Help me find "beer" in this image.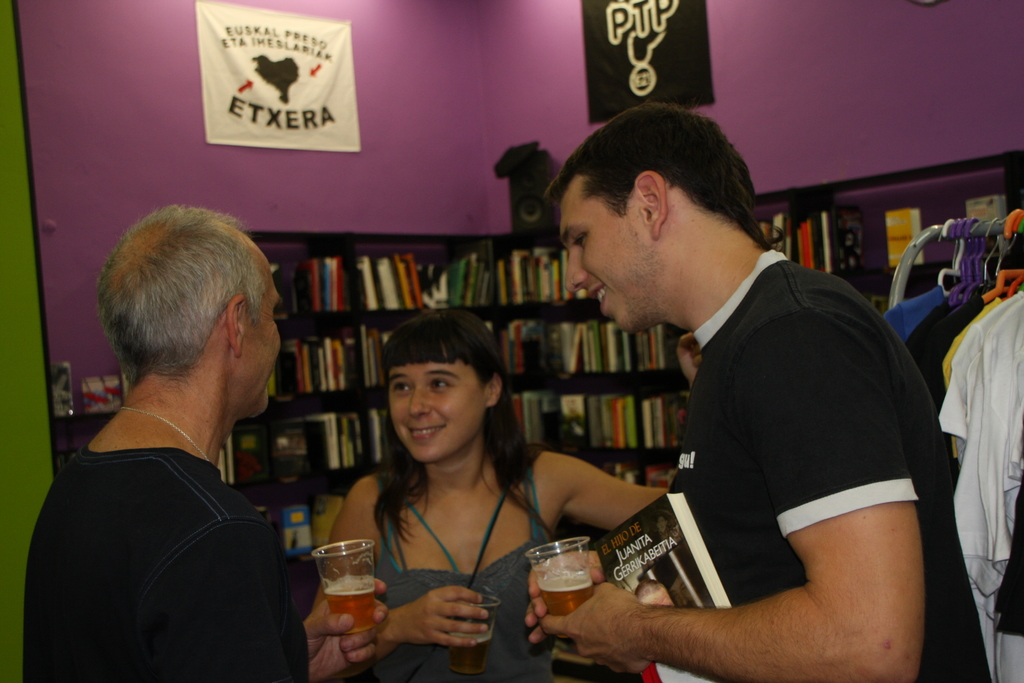
Found it: [325, 585, 378, 645].
